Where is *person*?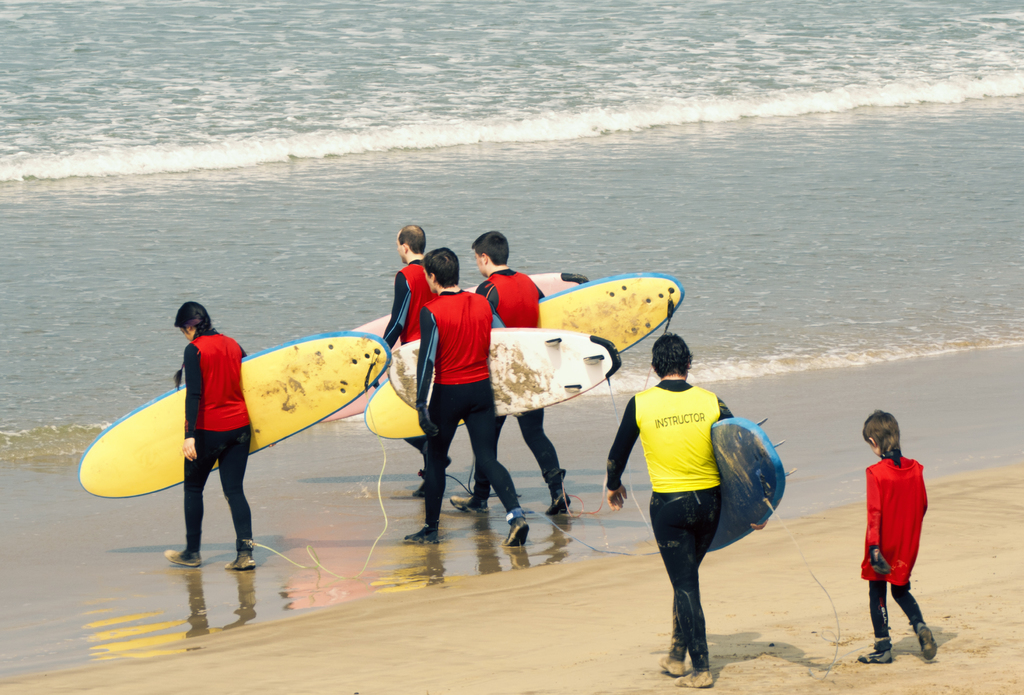
407/245/529/555.
